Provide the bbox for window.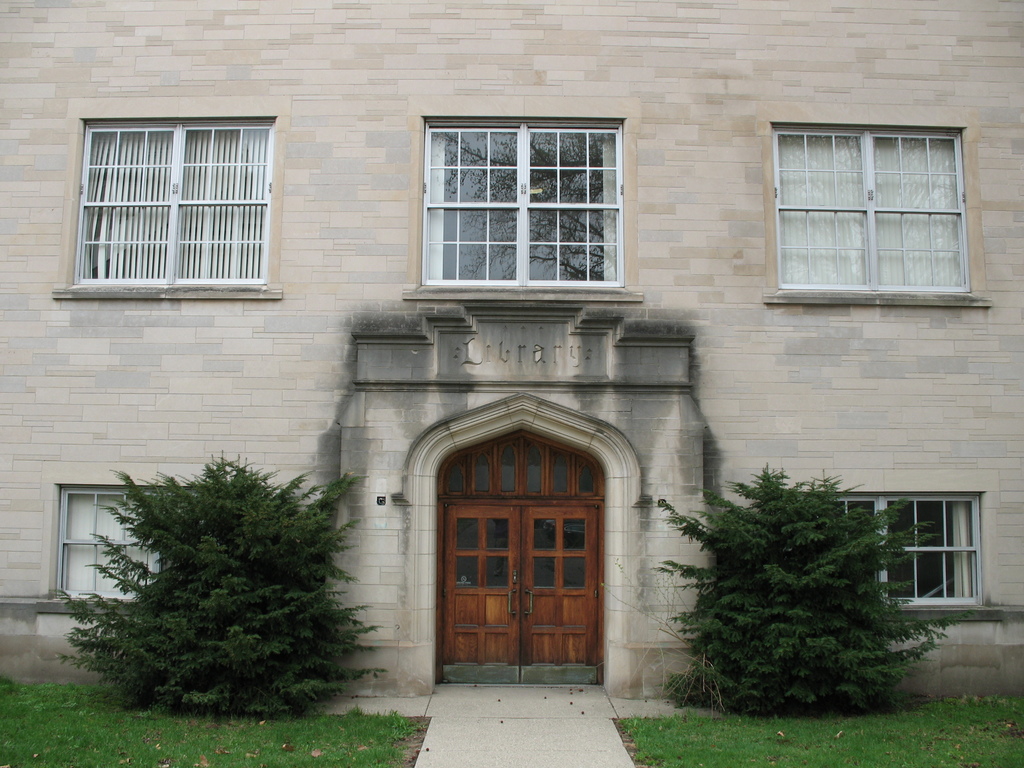
(823,496,982,607).
